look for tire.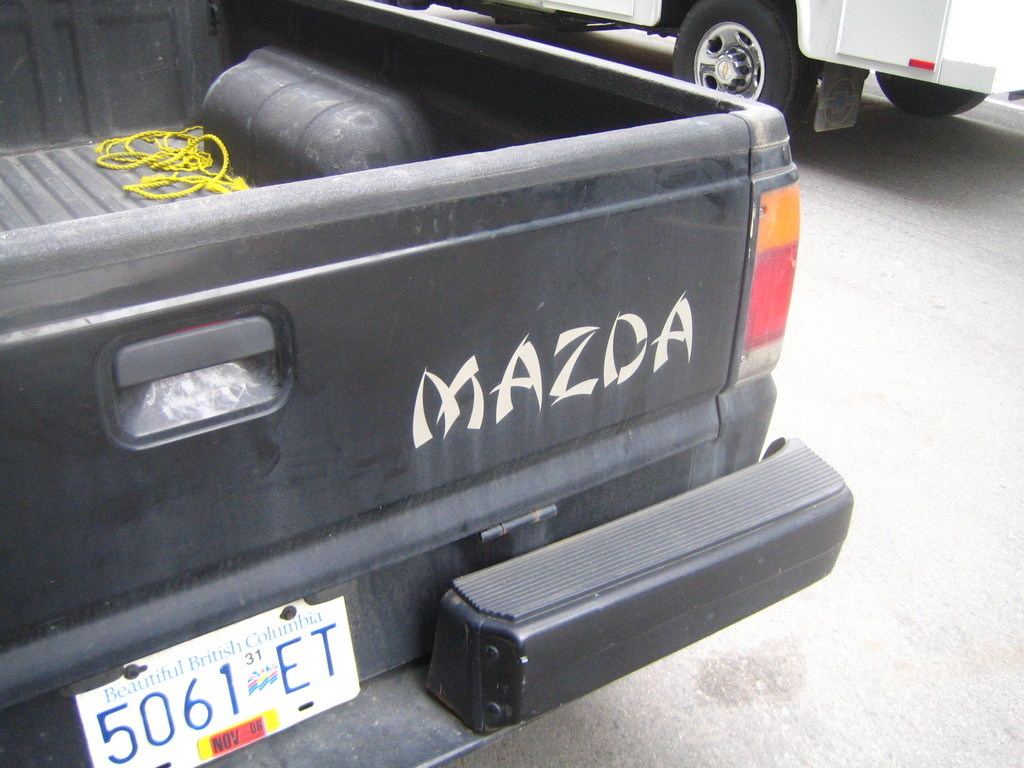
Found: [874,72,987,117].
